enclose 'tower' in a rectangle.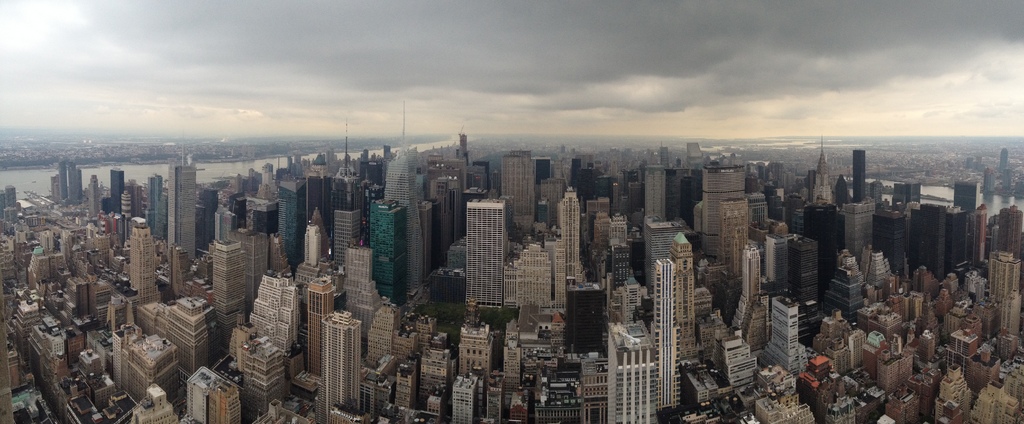
box(828, 253, 857, 313).
